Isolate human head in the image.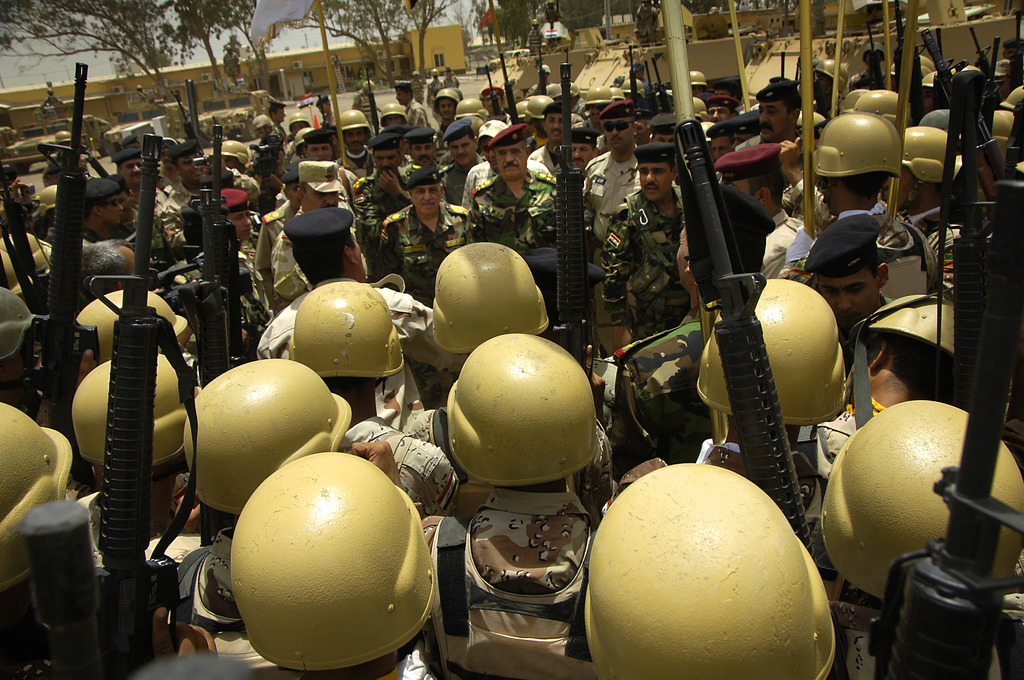
Isolated region: <bbox>394, 82, 412, 104</bbox>.
